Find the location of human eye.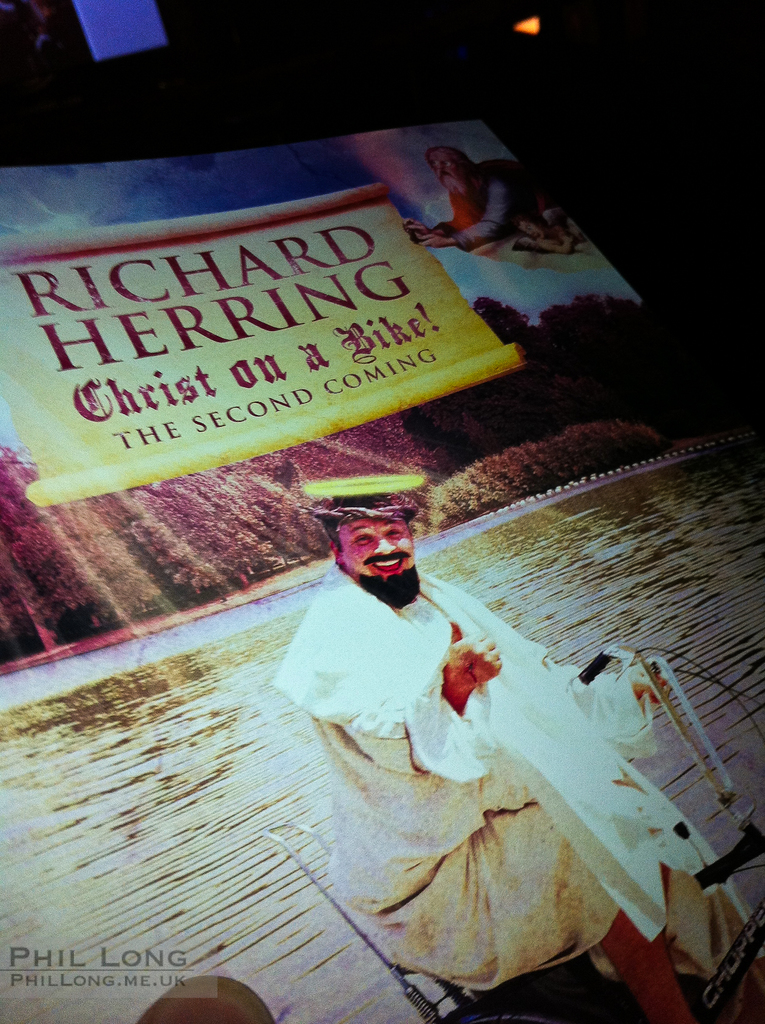
Location: <bbox>431, 161, 439, 166</bbox>.
